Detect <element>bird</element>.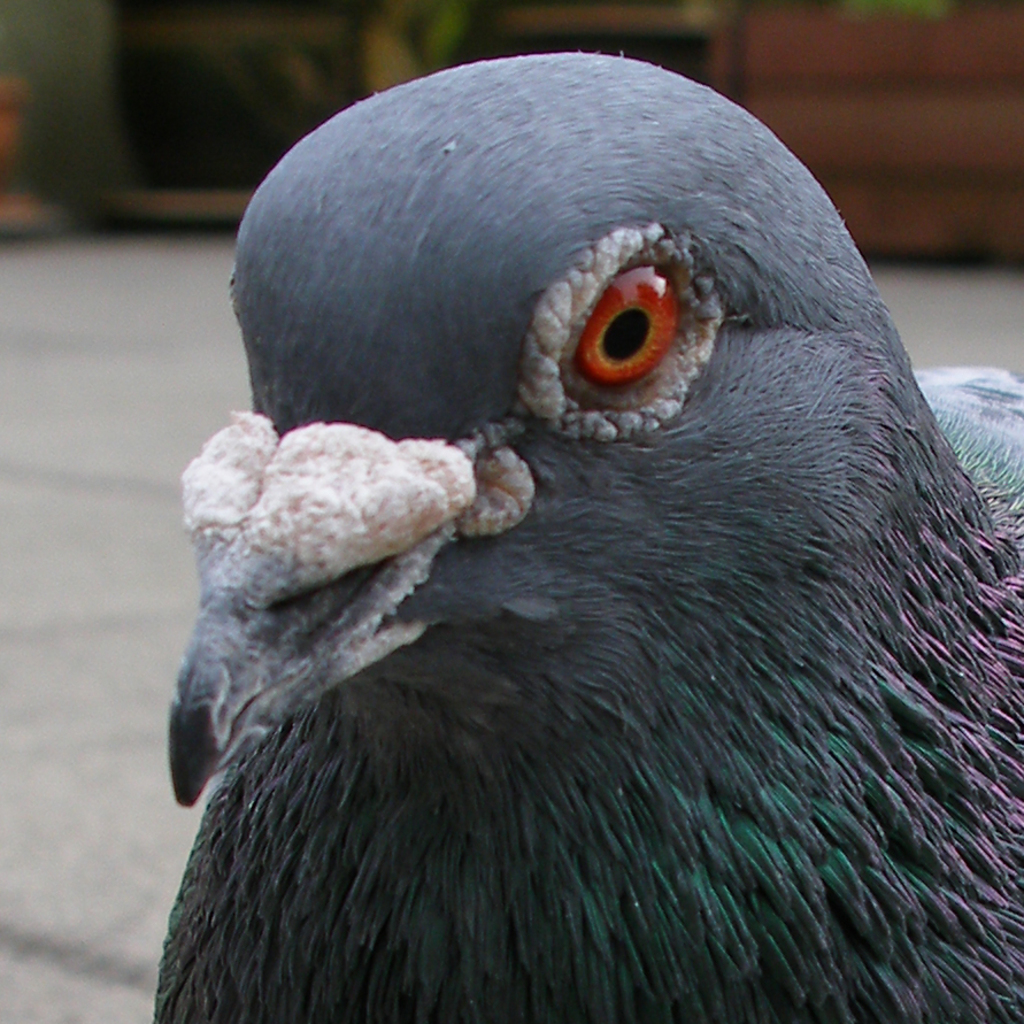
Detected at 128/63/1023/979.
